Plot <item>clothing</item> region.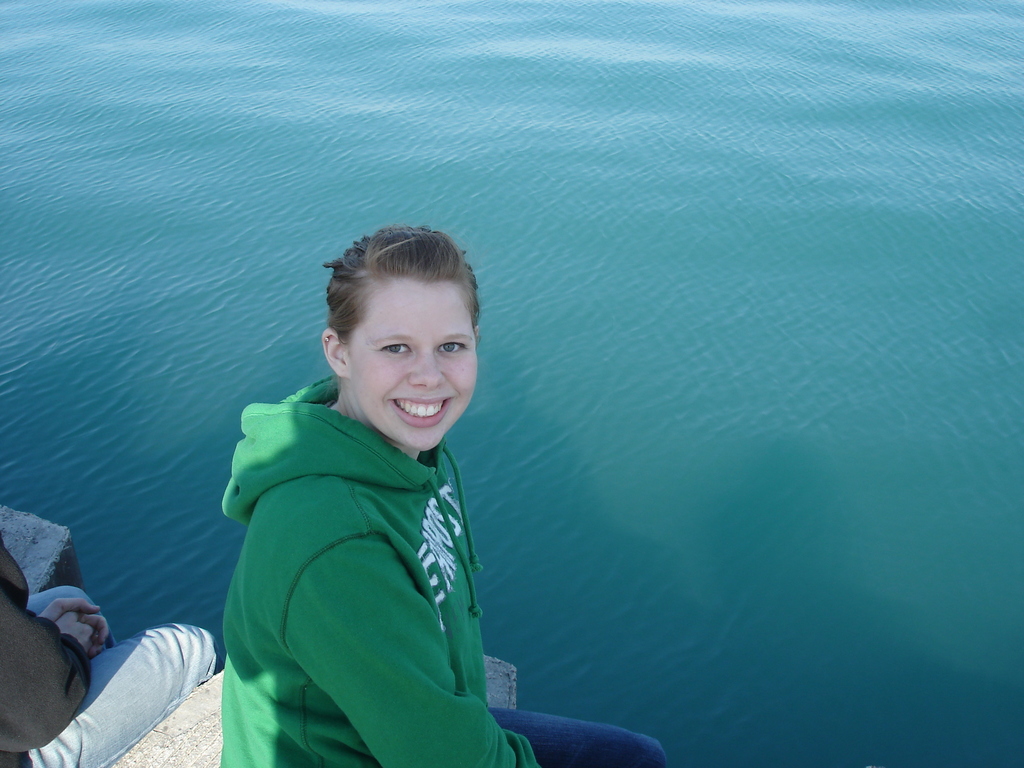
Plotted at 219,373,545,767.
